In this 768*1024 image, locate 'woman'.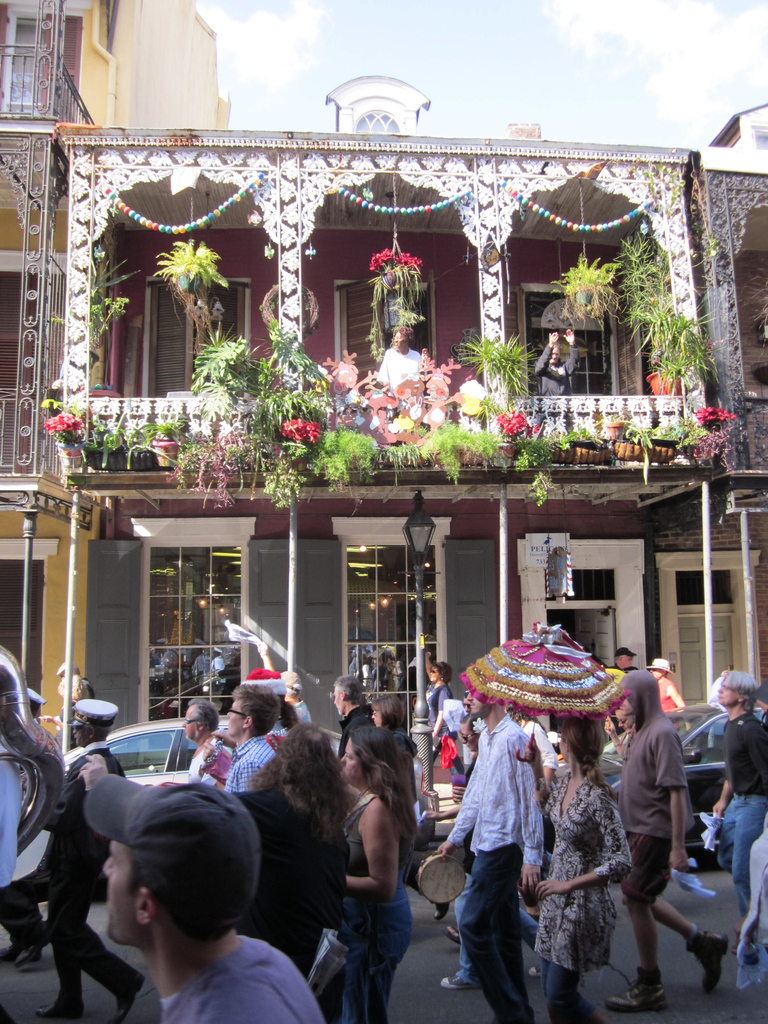
Bounding box: {"x1": 526, "y1": 693, "x2": 634, "y2": 1023}.
